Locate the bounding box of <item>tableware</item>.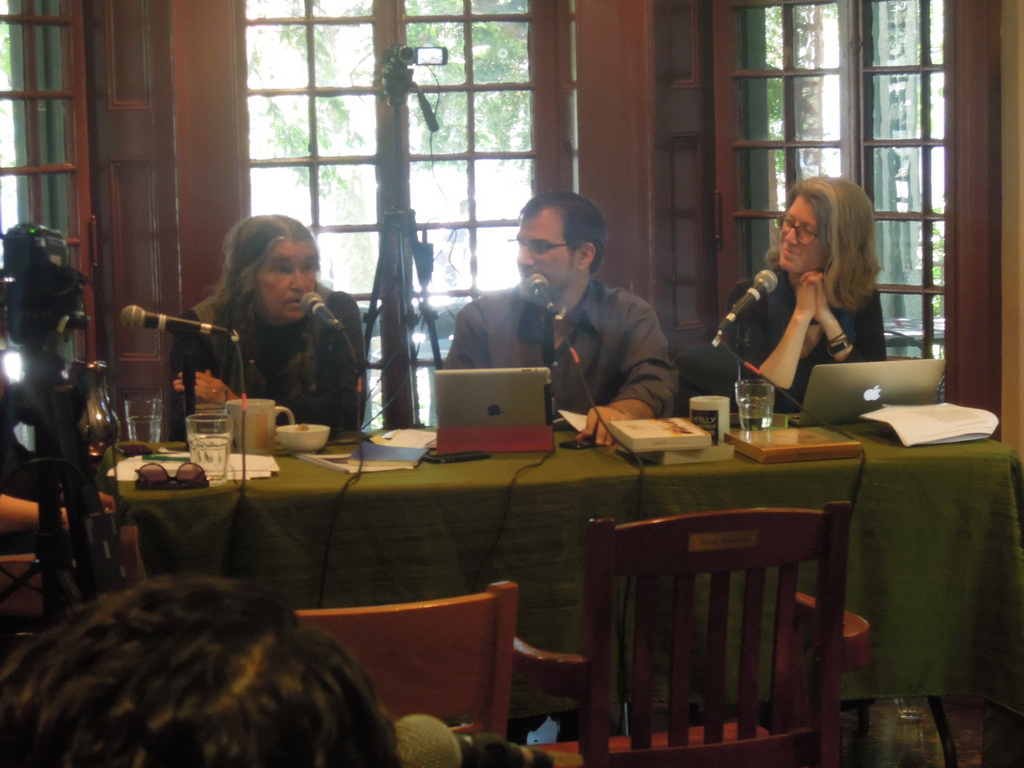
Bounding box: crop(227, 396, 293, 454).
